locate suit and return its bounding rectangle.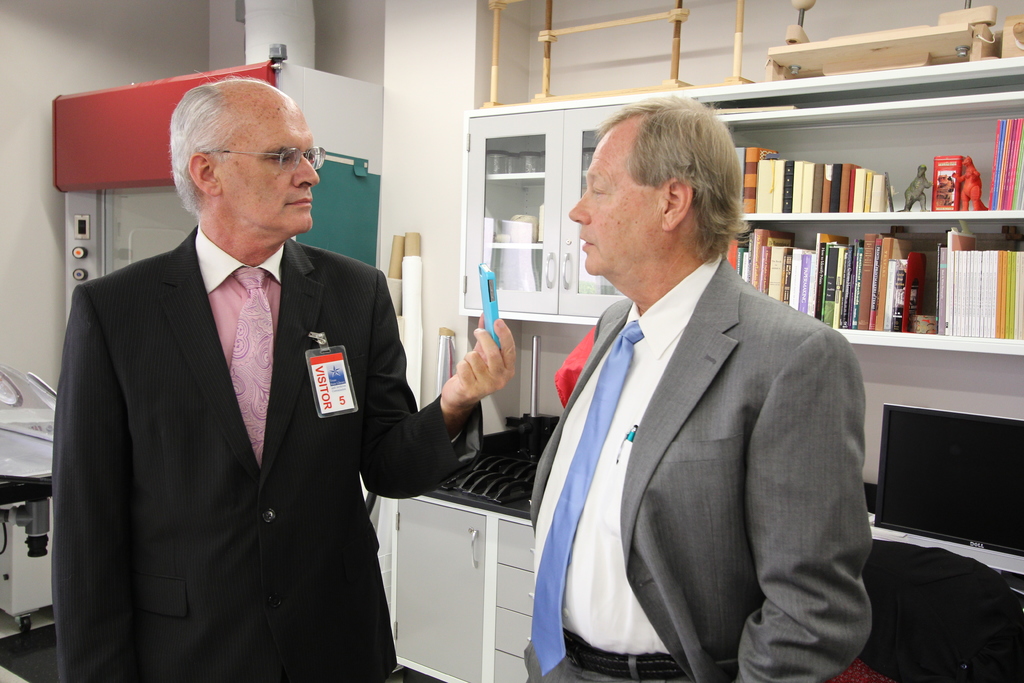
select_region(42, 119, 440, 664).
